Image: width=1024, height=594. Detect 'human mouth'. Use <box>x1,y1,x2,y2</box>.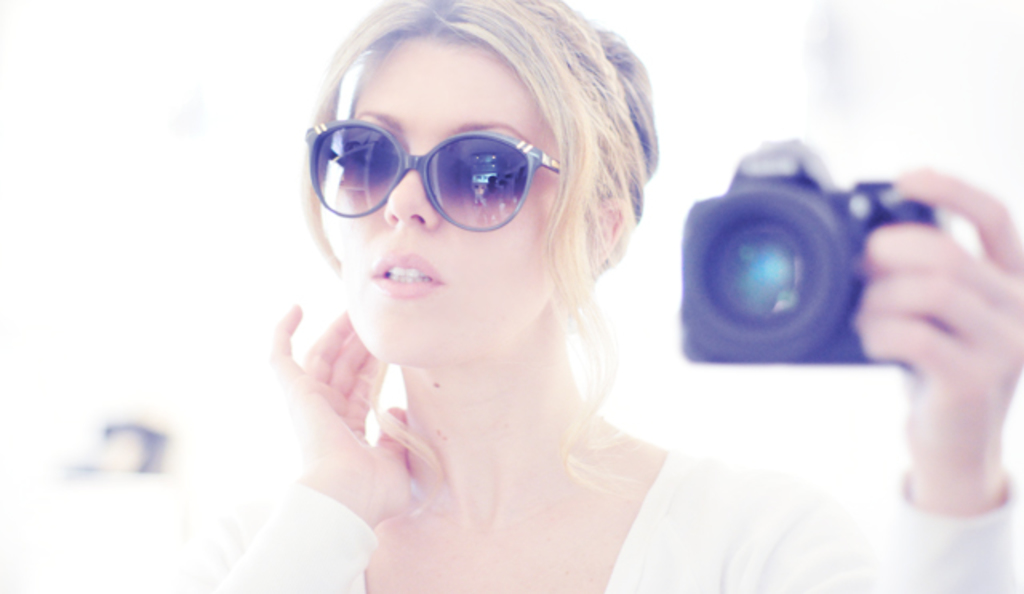
<box>349,248,453,311</box>.
